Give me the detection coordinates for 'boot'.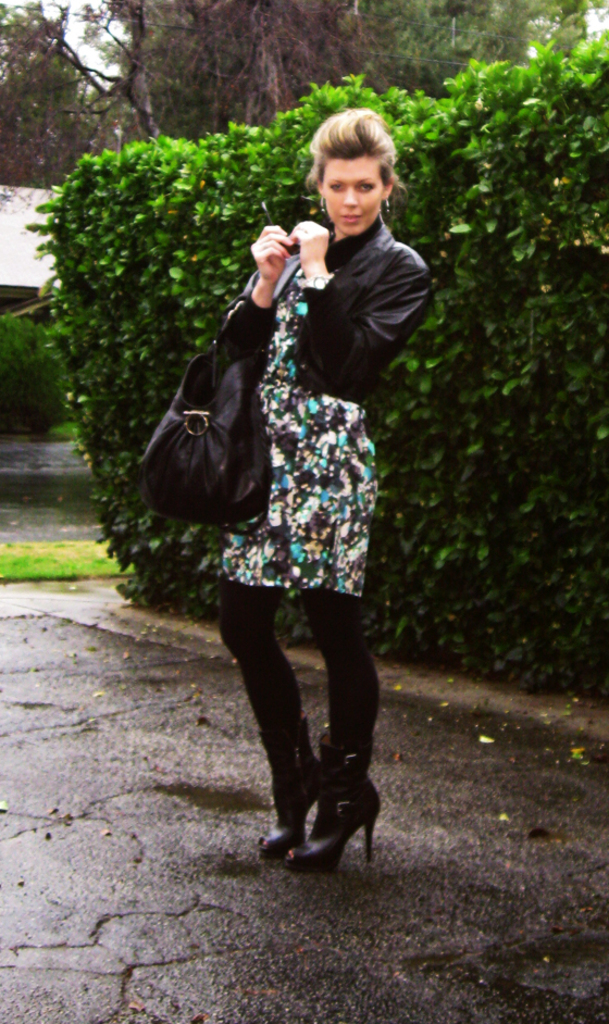
(252, 732, 320, 858).
